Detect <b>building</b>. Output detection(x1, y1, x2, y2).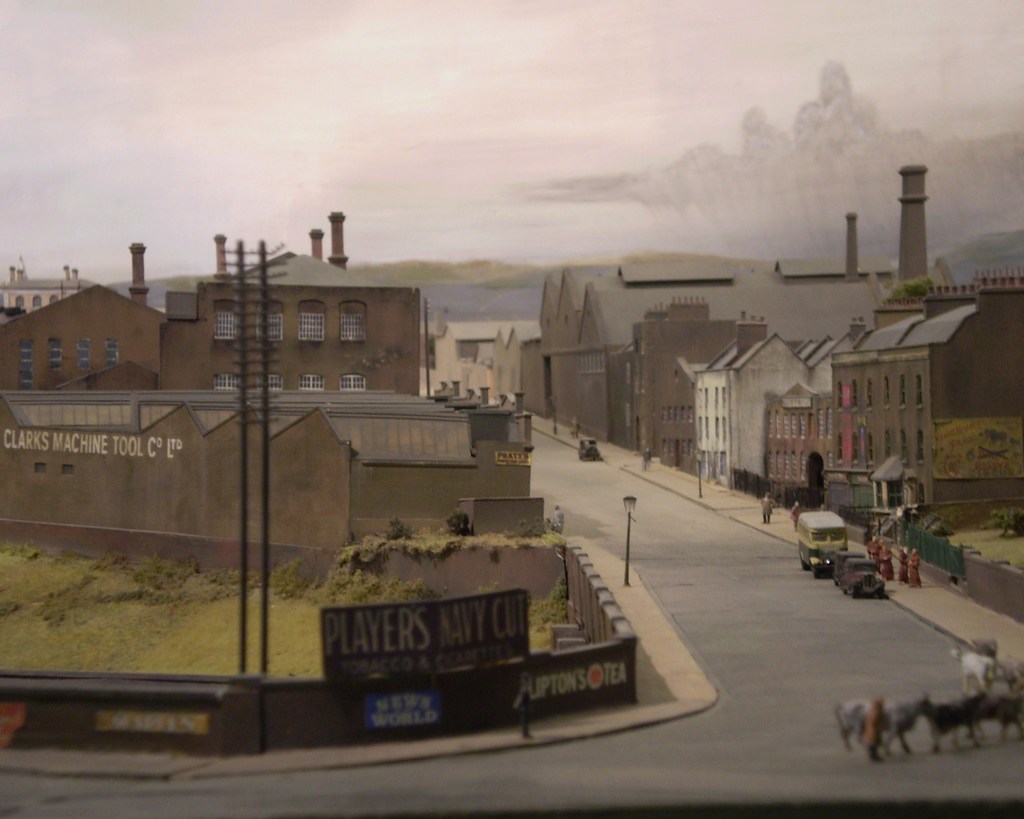
detection(0, 393, 545, 545).
